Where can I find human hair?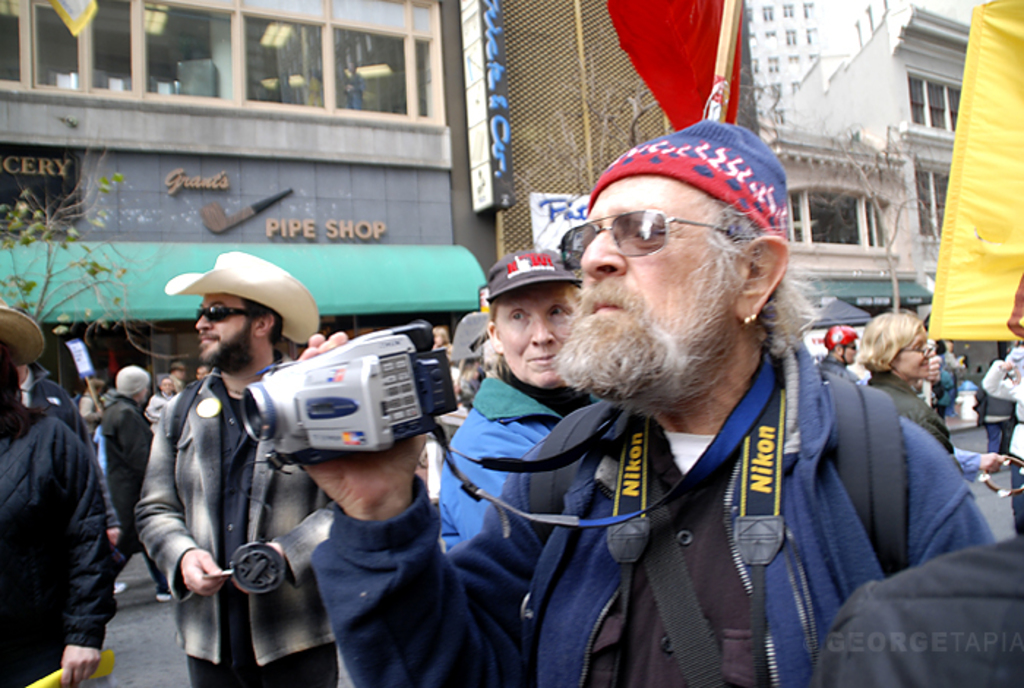
You can find it at 455 344 487 404.
